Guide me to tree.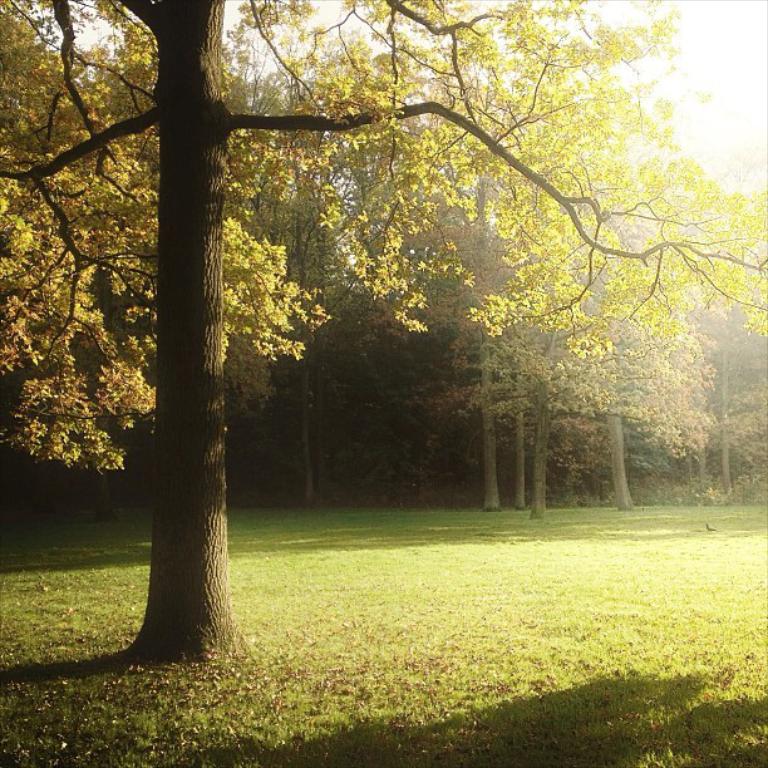
Guidance: x1=0 y1=0 x2=767 y2=686.
